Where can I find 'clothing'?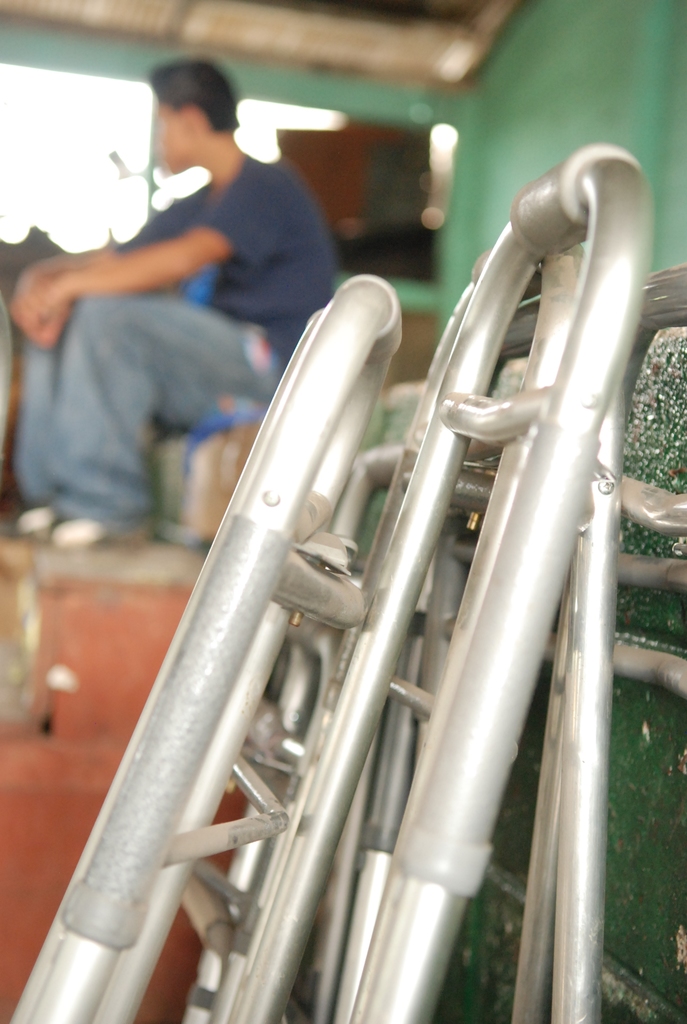
You can find it at crop(19, 141, 339, 525).
